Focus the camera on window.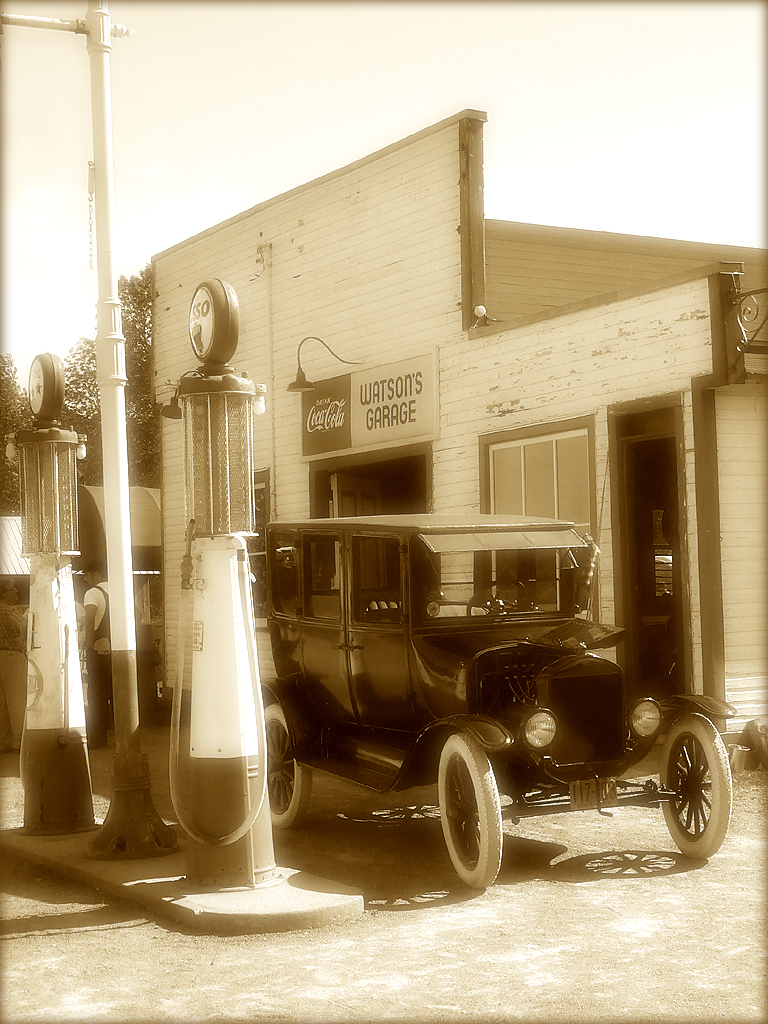
Focus region: (left=472, top=411, right=612, bottom=616).
